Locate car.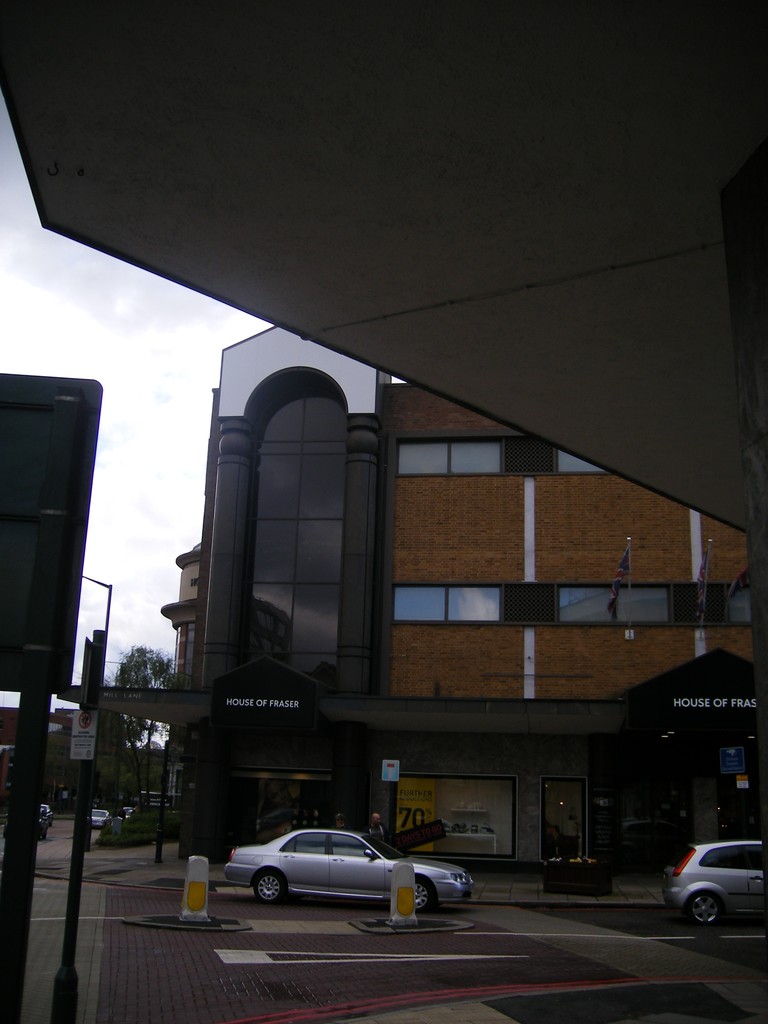
Bounding box: 46,808,53,824.
